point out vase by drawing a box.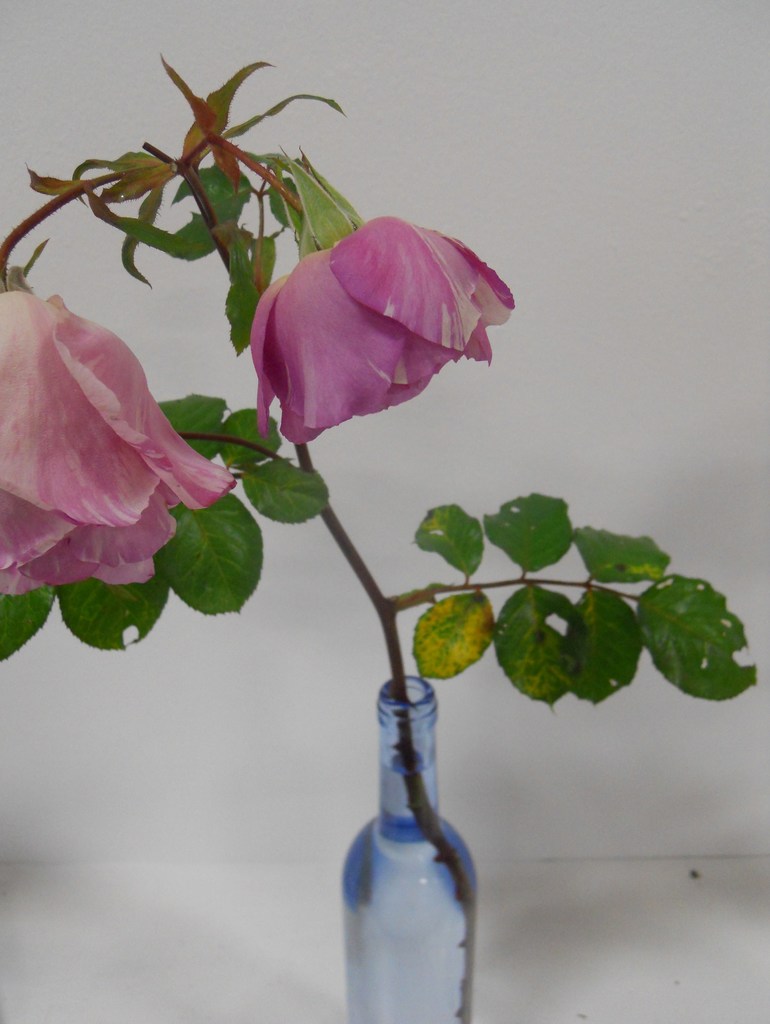
bbox=[331, 680, 478, 1023].
